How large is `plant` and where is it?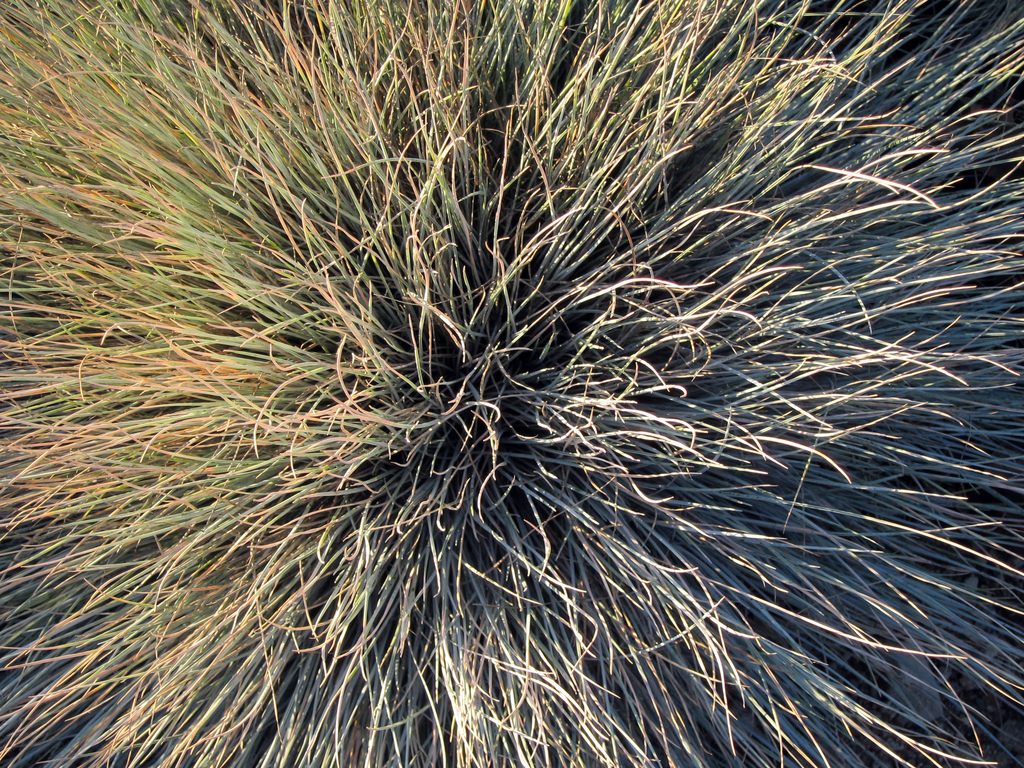
Bounding box: {"x1": 28, "y1": 46, "x2": 1008, "y2": 724}.
